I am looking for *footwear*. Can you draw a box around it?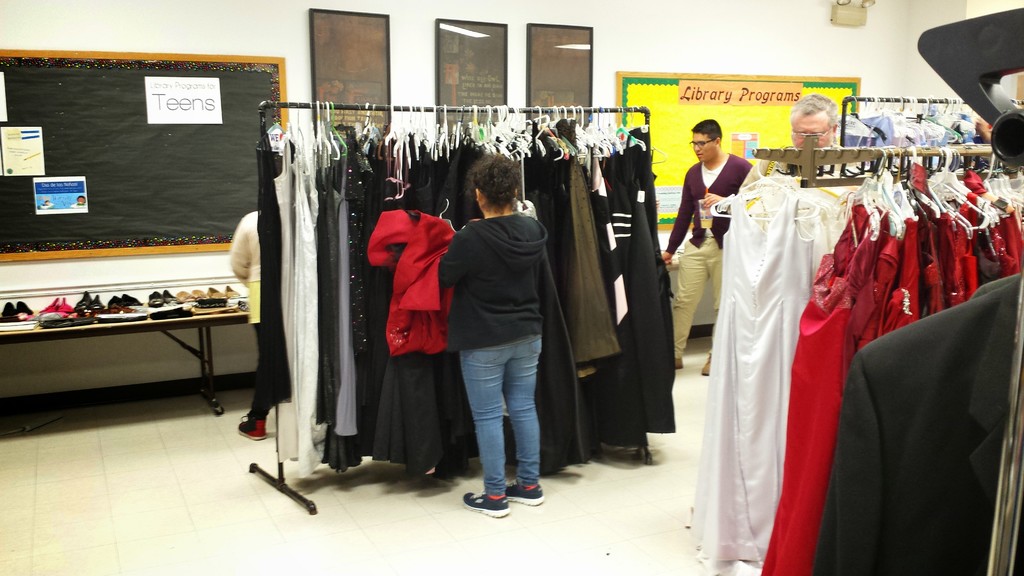
Sure, the bounding box is 461 490 508 515.
